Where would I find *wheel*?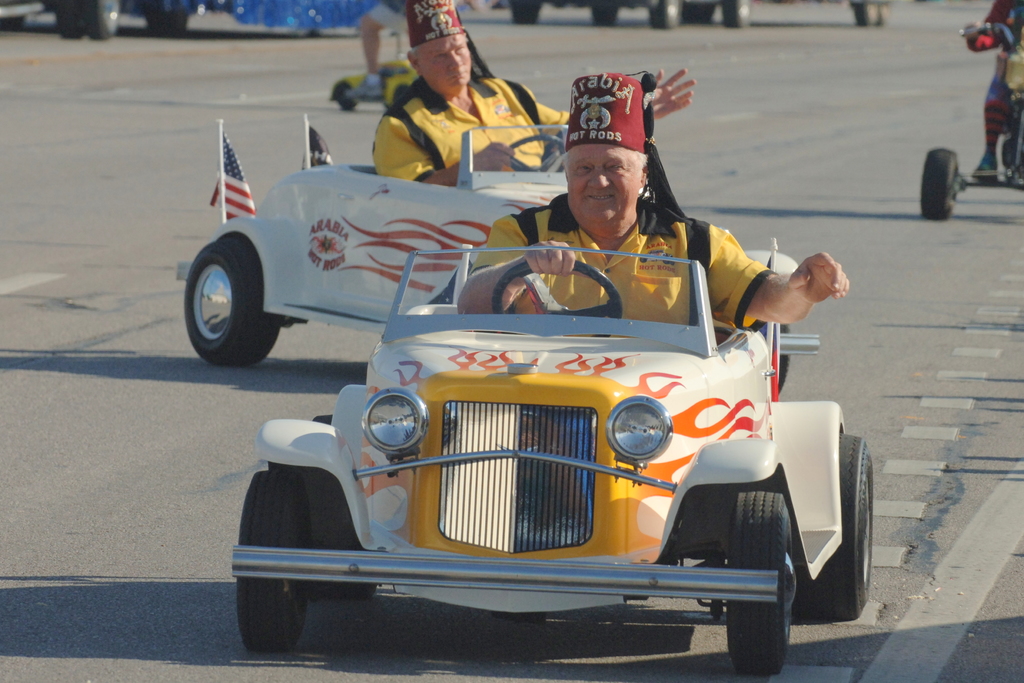
At {"left": 187, "top": 229, "right": 269, "bottom": 366}.
